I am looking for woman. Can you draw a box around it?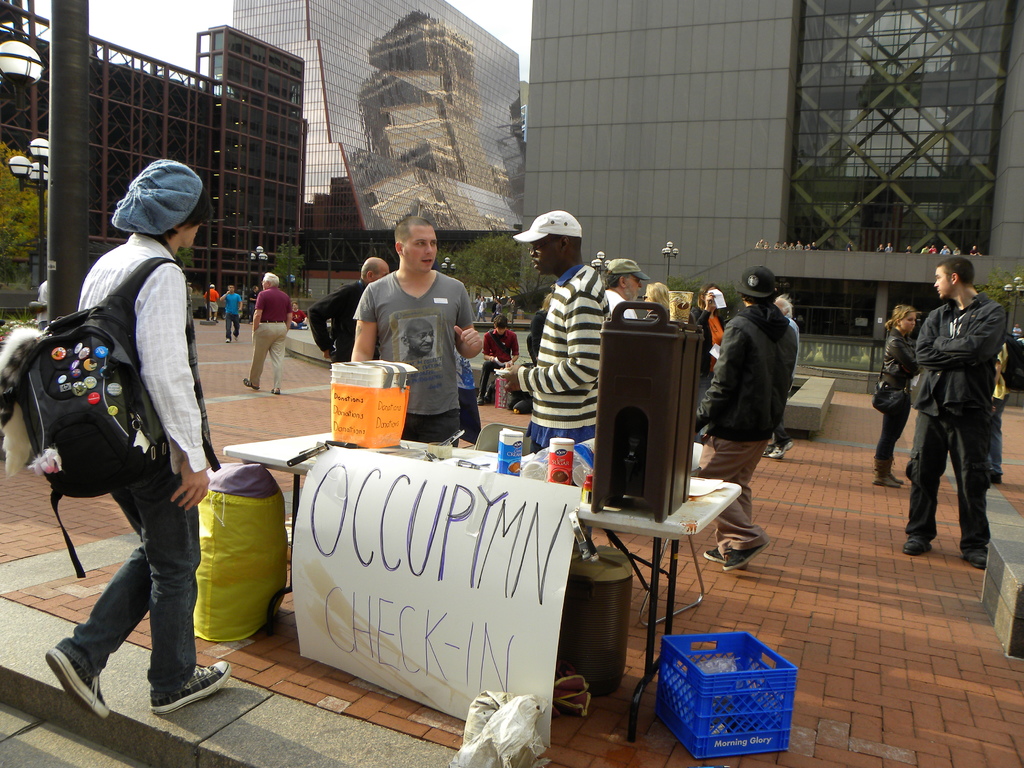
Sure, the bounding box is (left=639, top=281, right=685, bottom=322).
